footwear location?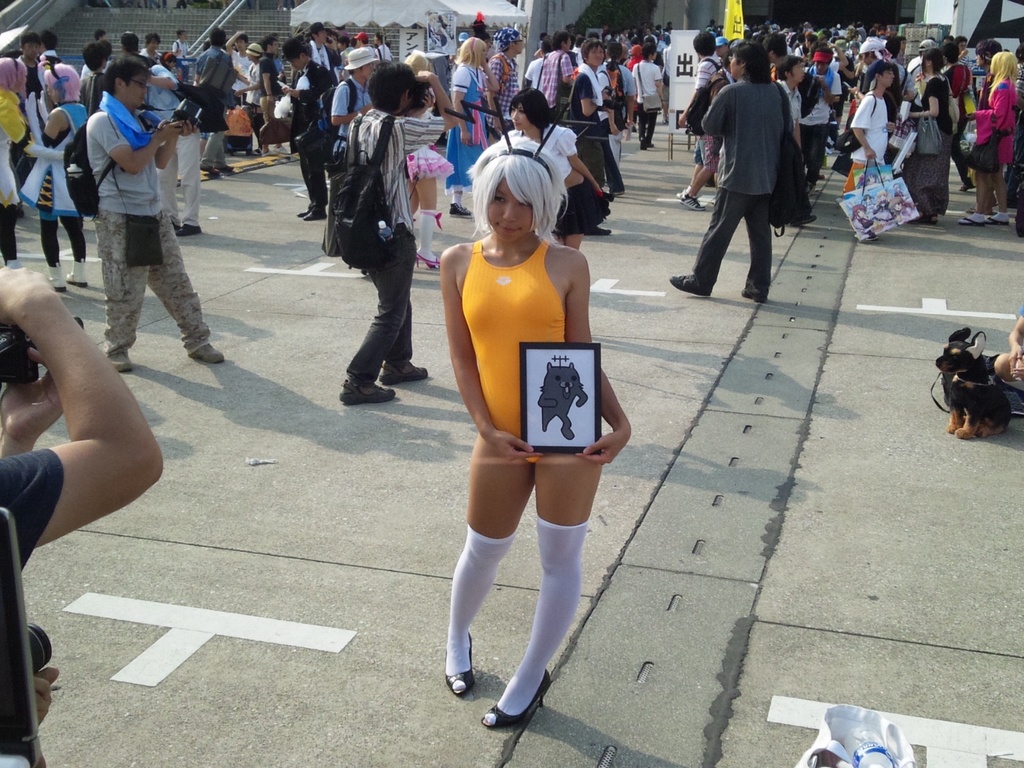
bbox=(173, 224, 198, 236)
